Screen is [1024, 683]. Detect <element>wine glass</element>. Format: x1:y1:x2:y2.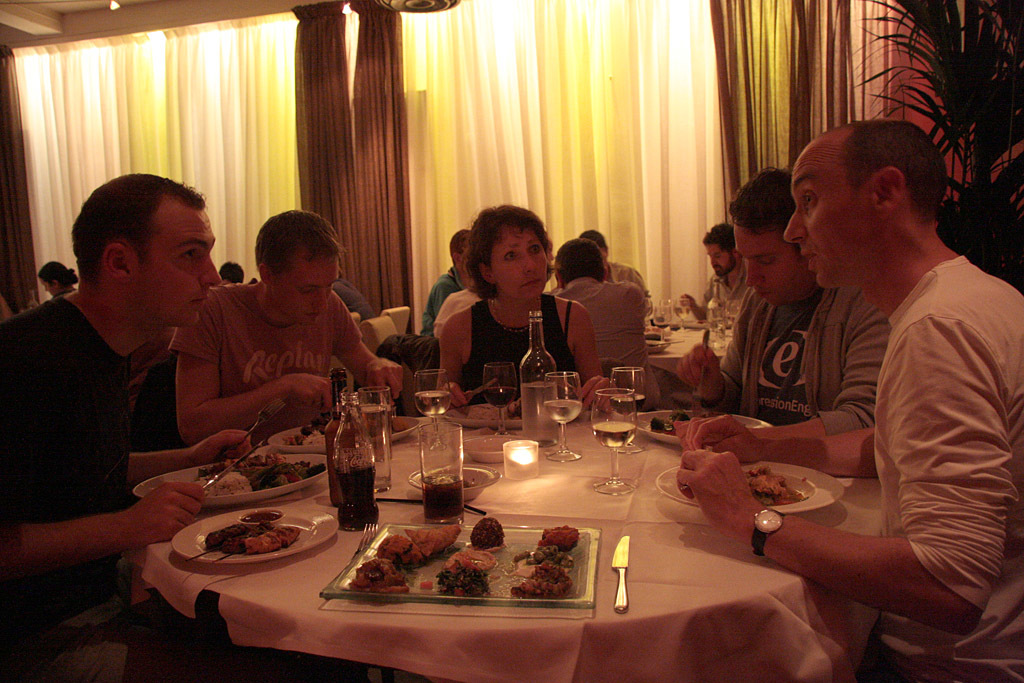
485:361:519:440.
